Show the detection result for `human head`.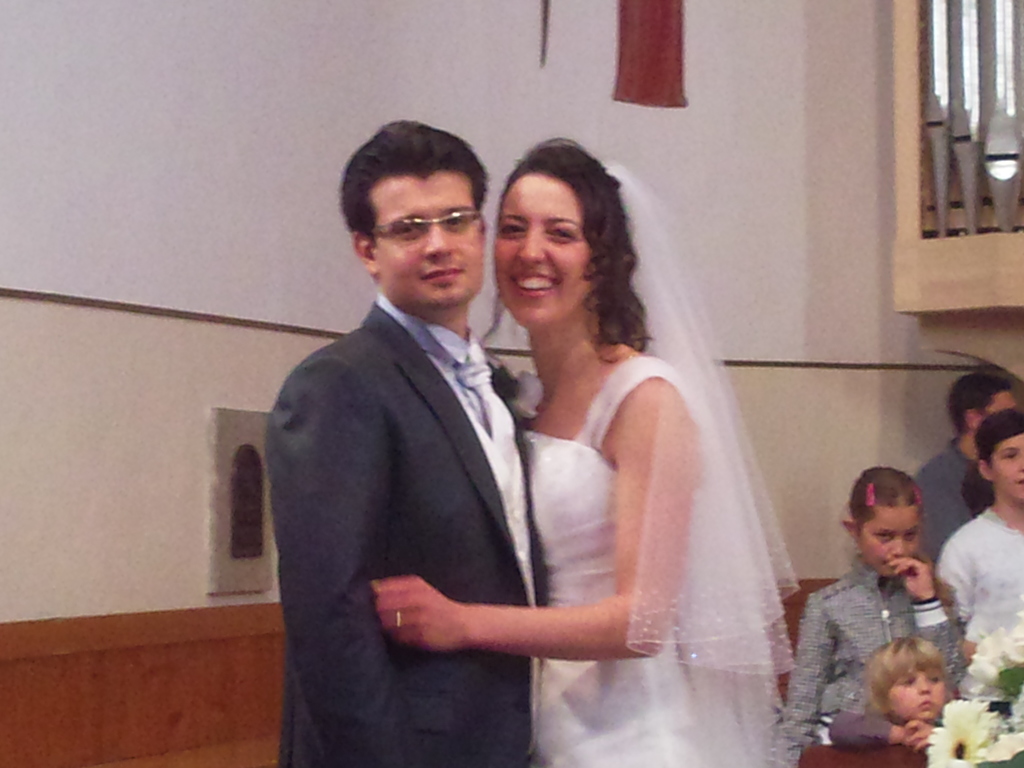
region(944, 373, 1015, 457).
